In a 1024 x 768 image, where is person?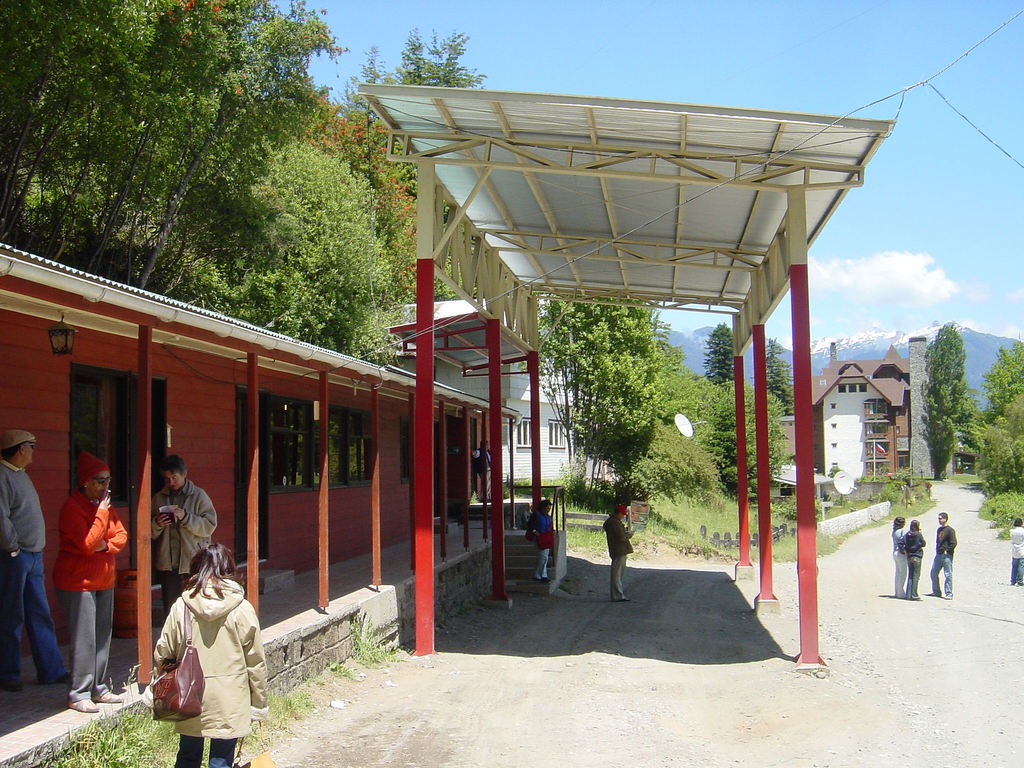
bbox=[604, 503, 630, 604].
